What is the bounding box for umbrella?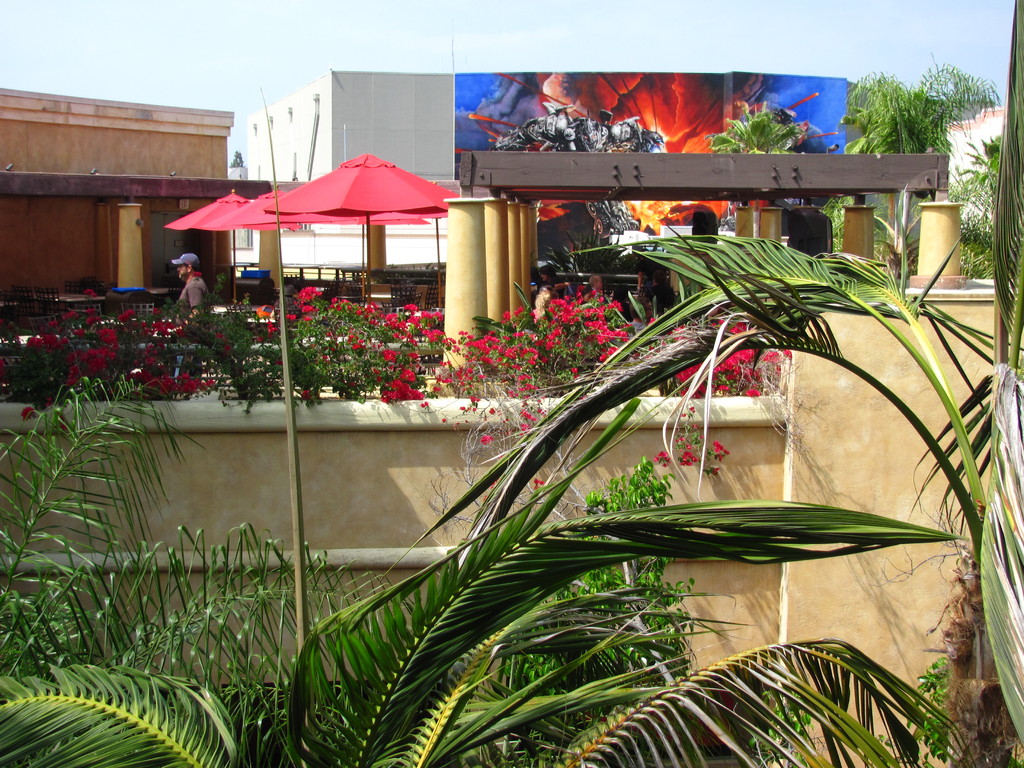
206:185:300:232.
